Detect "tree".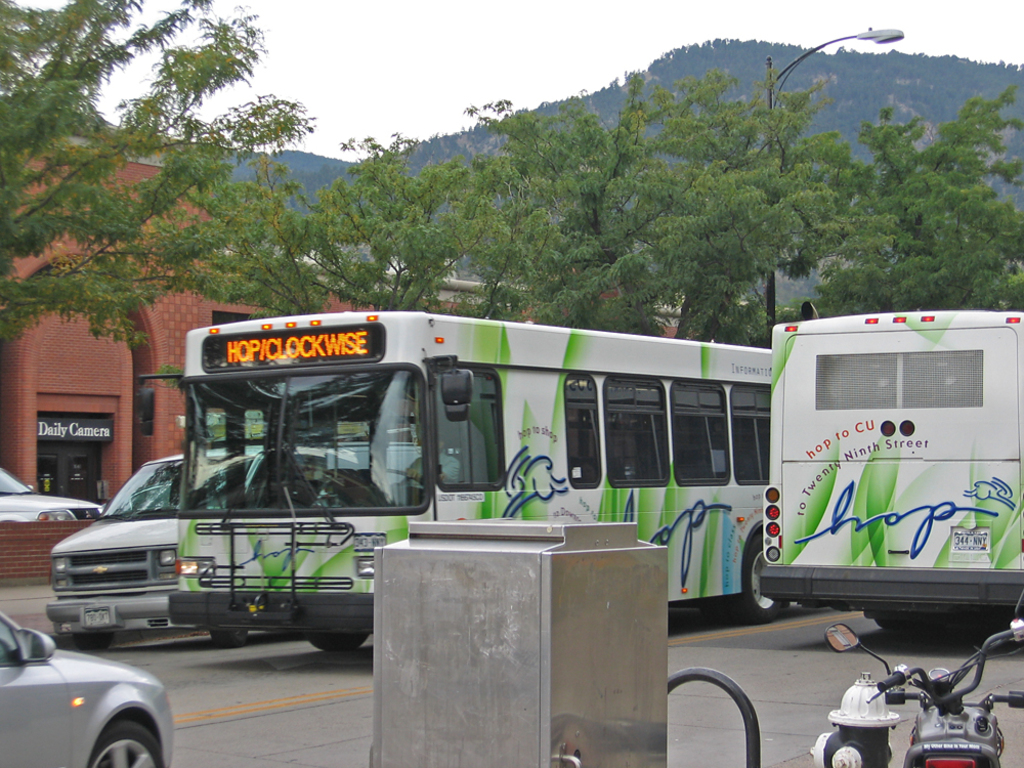
Detected at 737:72:1023:316.
